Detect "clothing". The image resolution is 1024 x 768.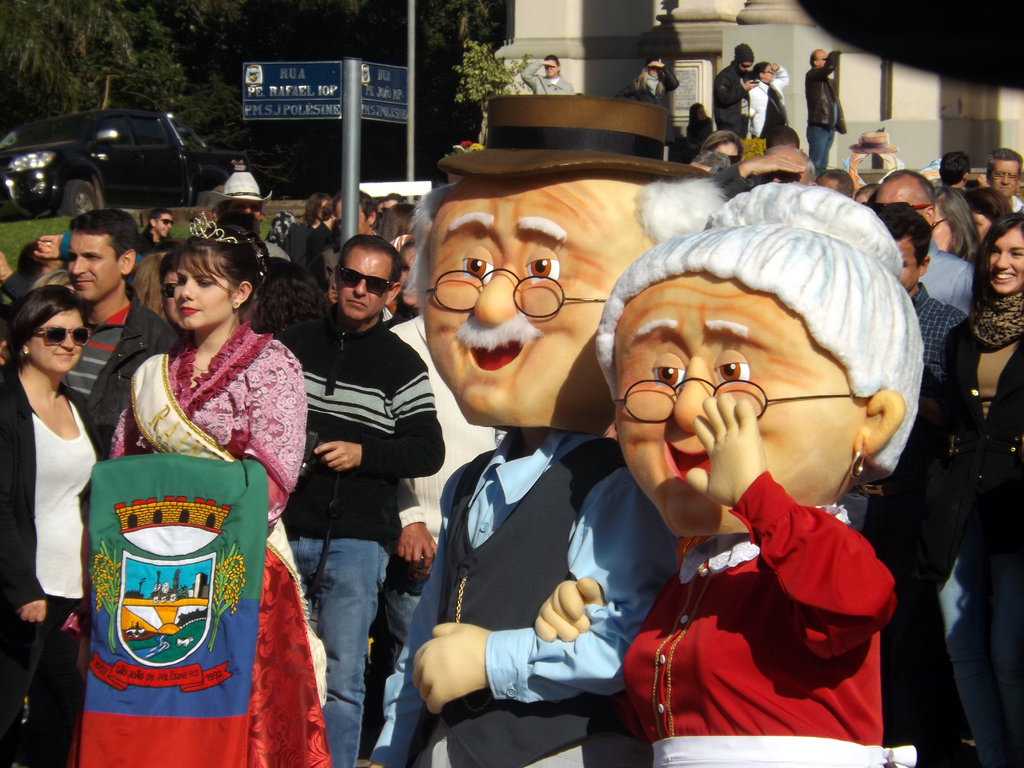
[804,53,843,172].
